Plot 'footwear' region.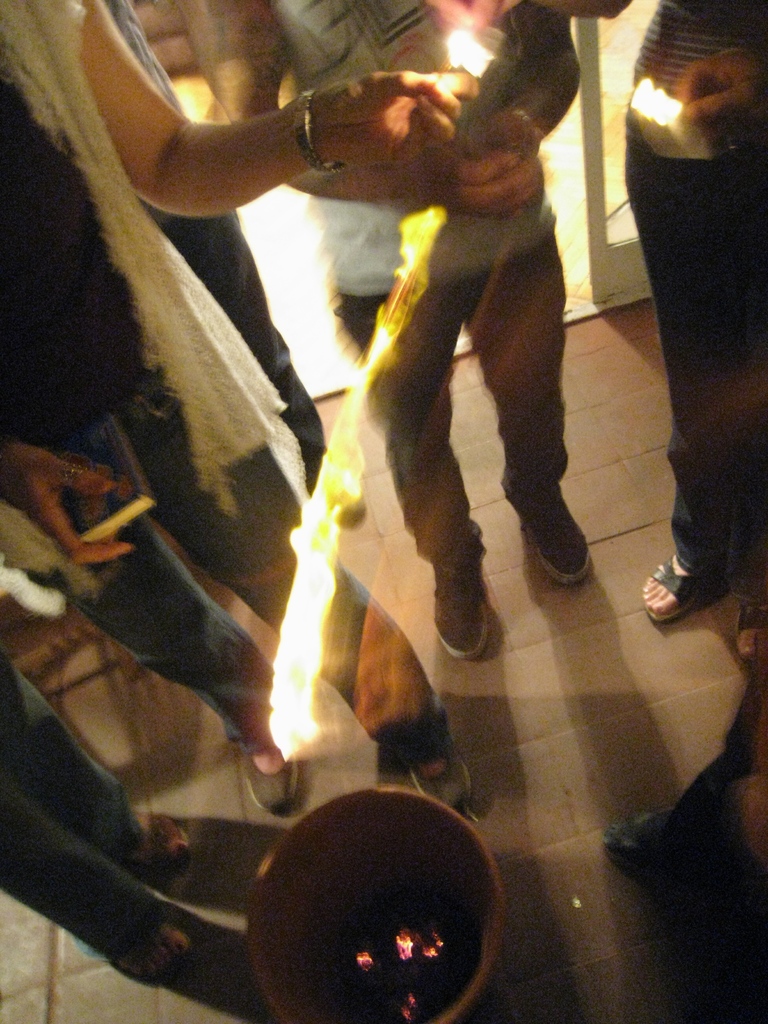
Plotted at left=427, top=527, right=490, bottom=660.
